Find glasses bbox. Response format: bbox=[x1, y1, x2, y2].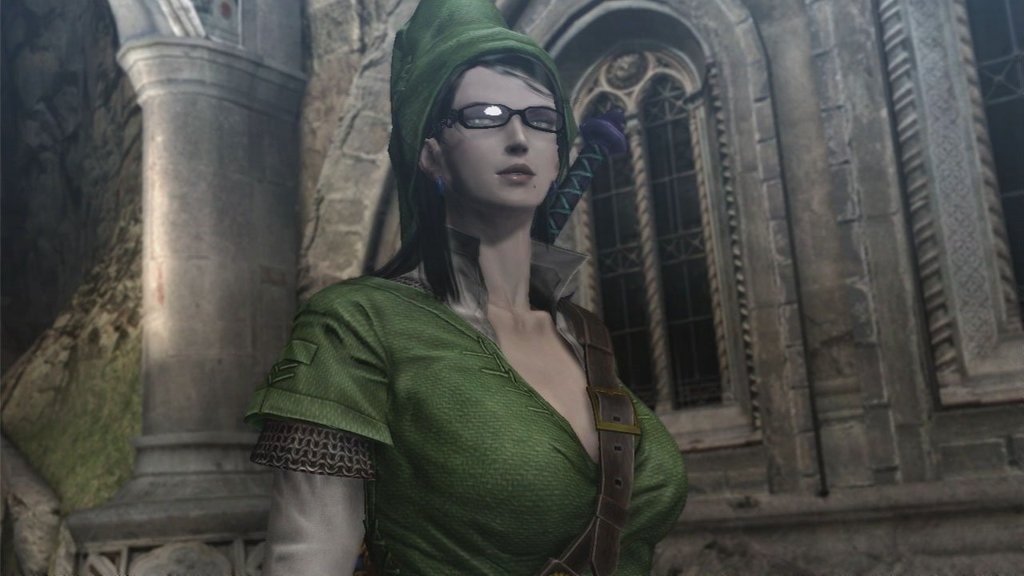
bbox=[426, 102, 566, 142].
